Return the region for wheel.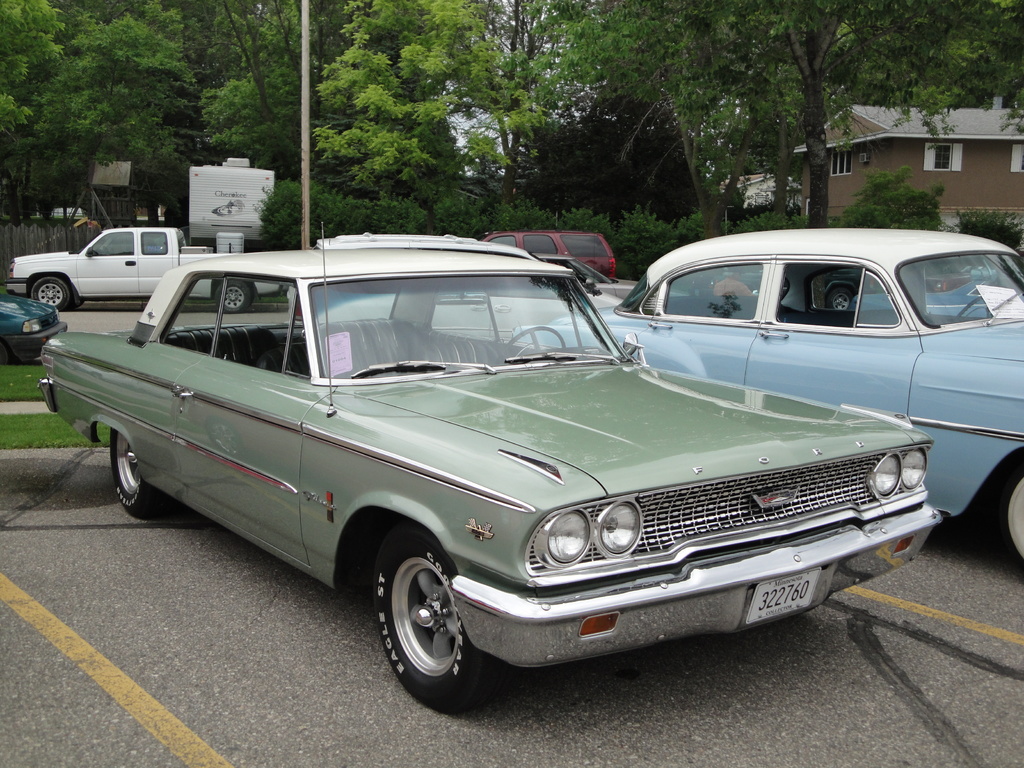
373, 534, 509, 707.
